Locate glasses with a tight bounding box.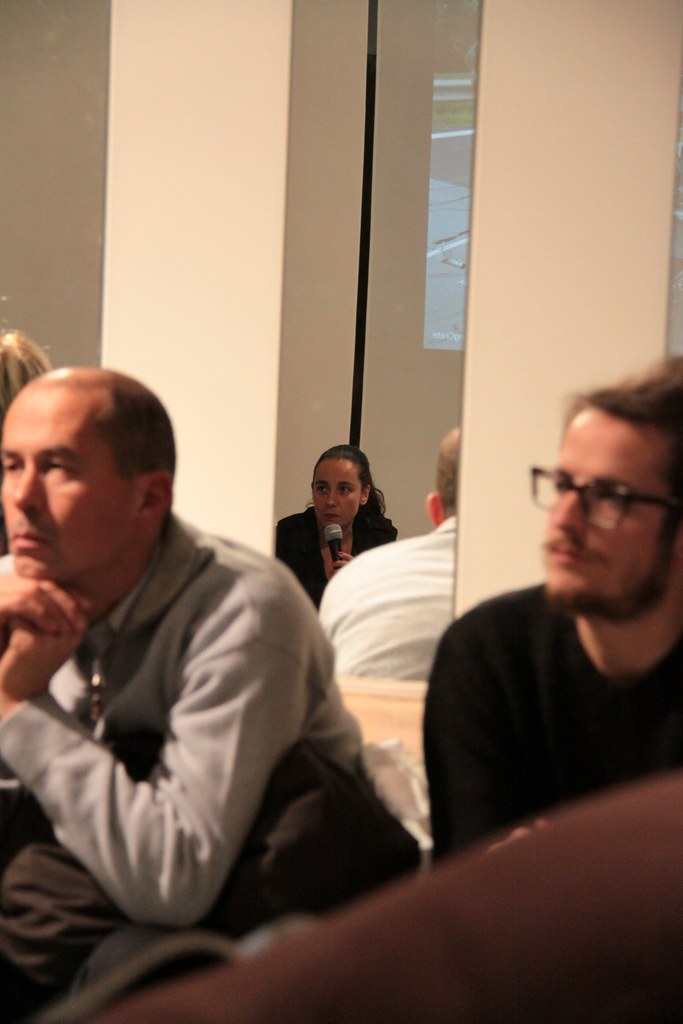
rect(525, 458, 679, 534).
